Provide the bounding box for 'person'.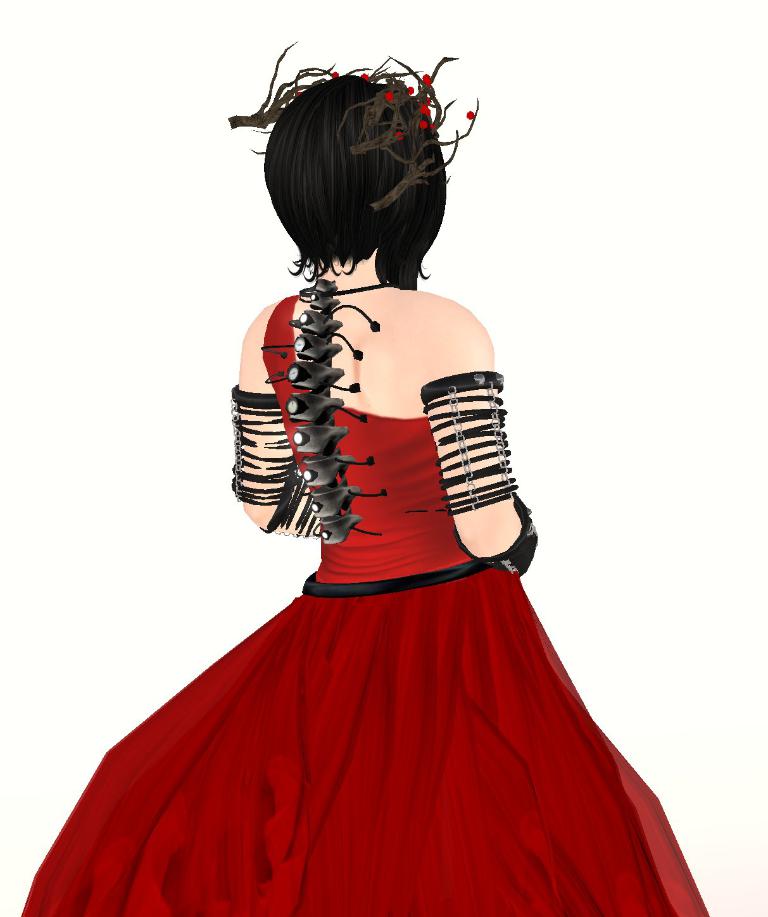
20, 42, 708, 916.
